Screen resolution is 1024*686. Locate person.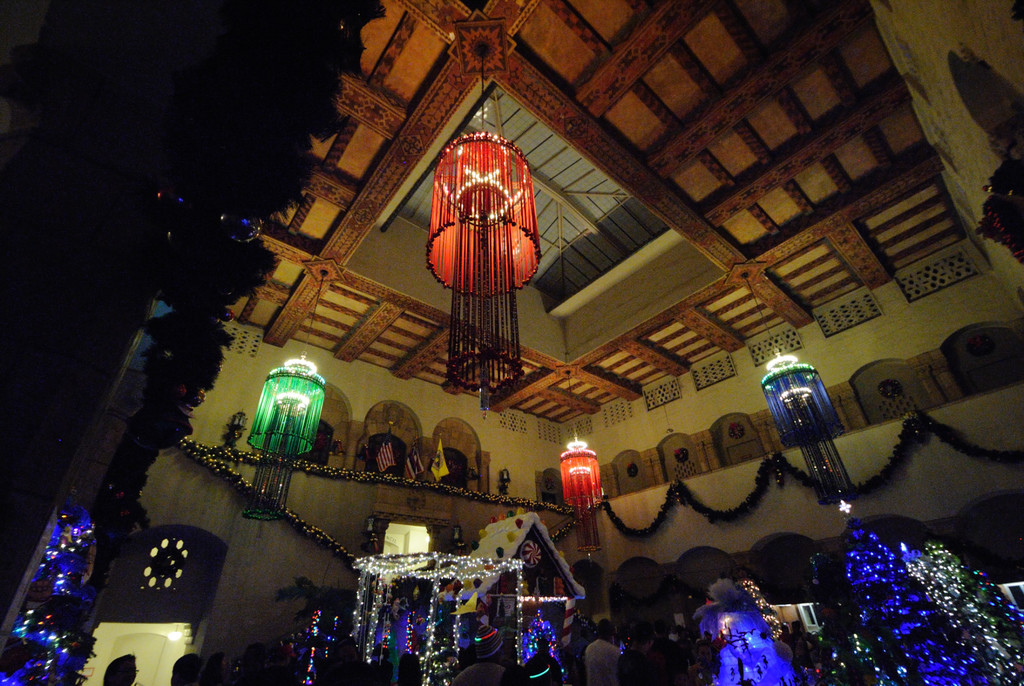
[691,576,792,685].
